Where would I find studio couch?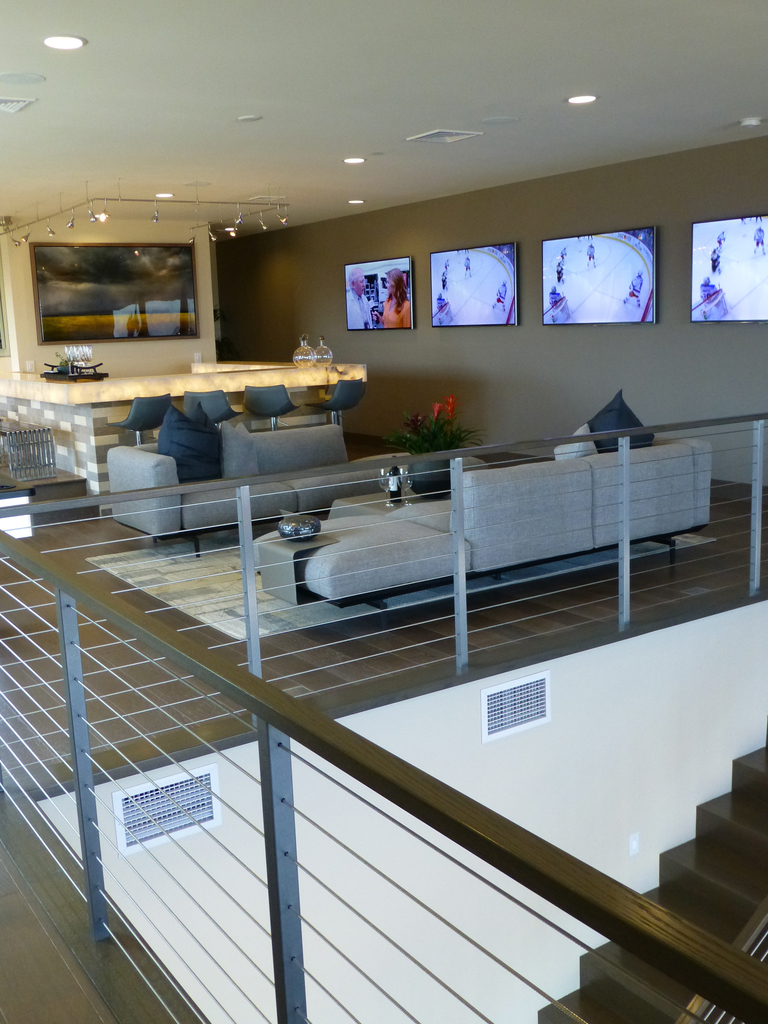
At {"x1": 100, "y1": 410, "x2": 403, "y2": 557}.
